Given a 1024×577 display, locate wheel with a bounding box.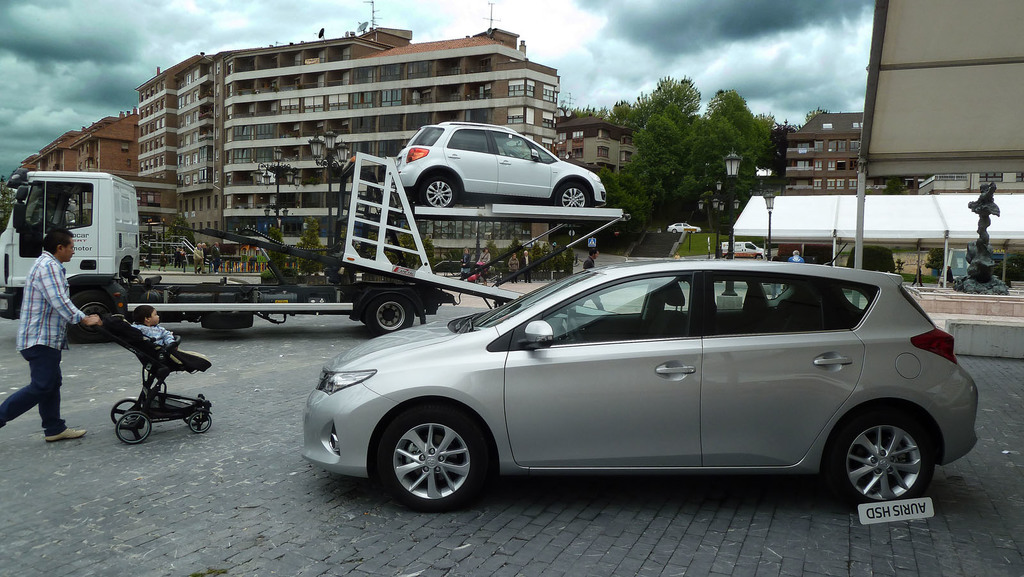
Located: x1=68 y1=287 x2=116 y2=344.
